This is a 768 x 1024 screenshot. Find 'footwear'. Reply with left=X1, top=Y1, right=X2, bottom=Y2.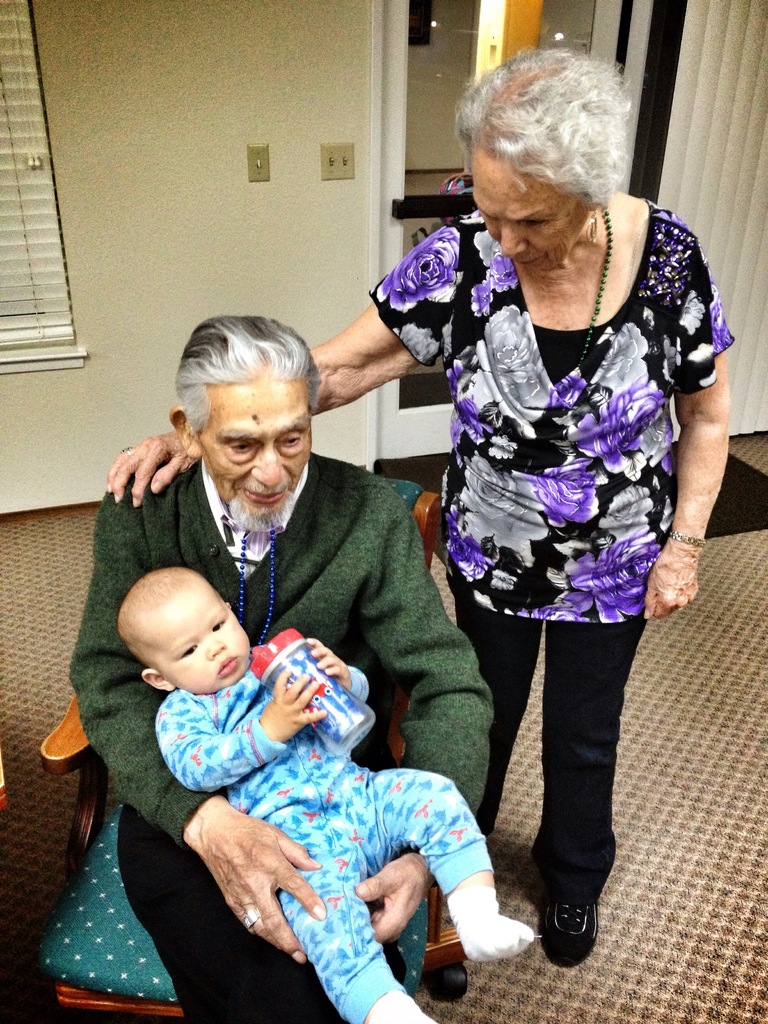
left=545, top=879, right=616, bottom=967.
